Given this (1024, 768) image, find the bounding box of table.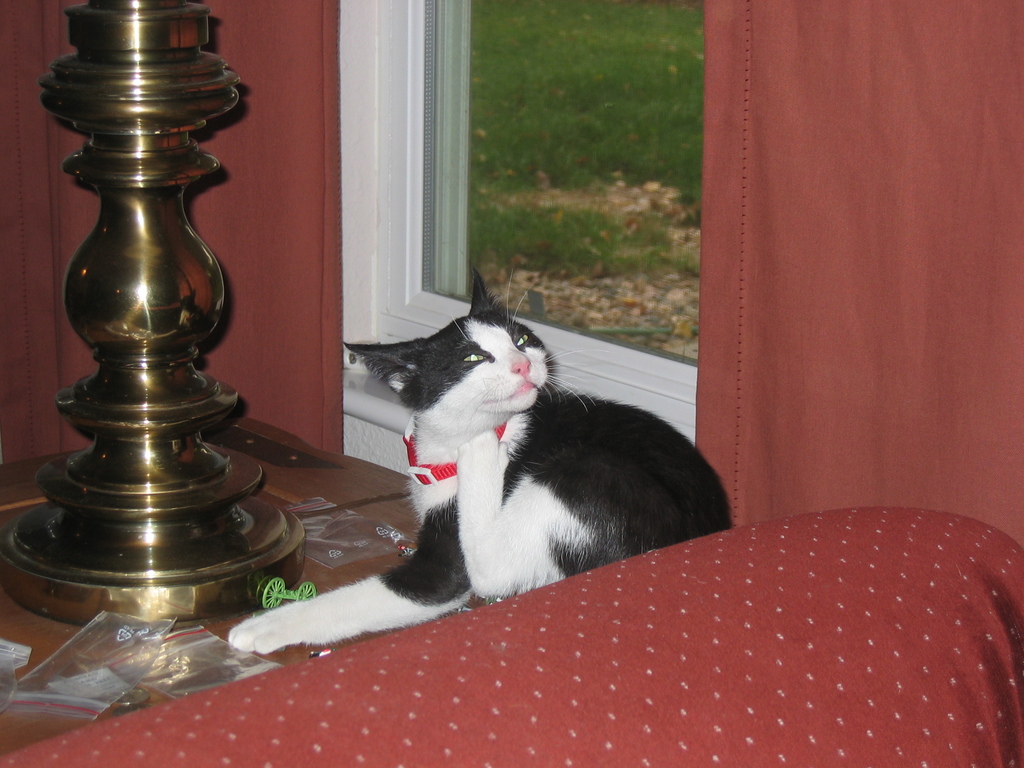
<region>0, 408, 494, 761</region>.
